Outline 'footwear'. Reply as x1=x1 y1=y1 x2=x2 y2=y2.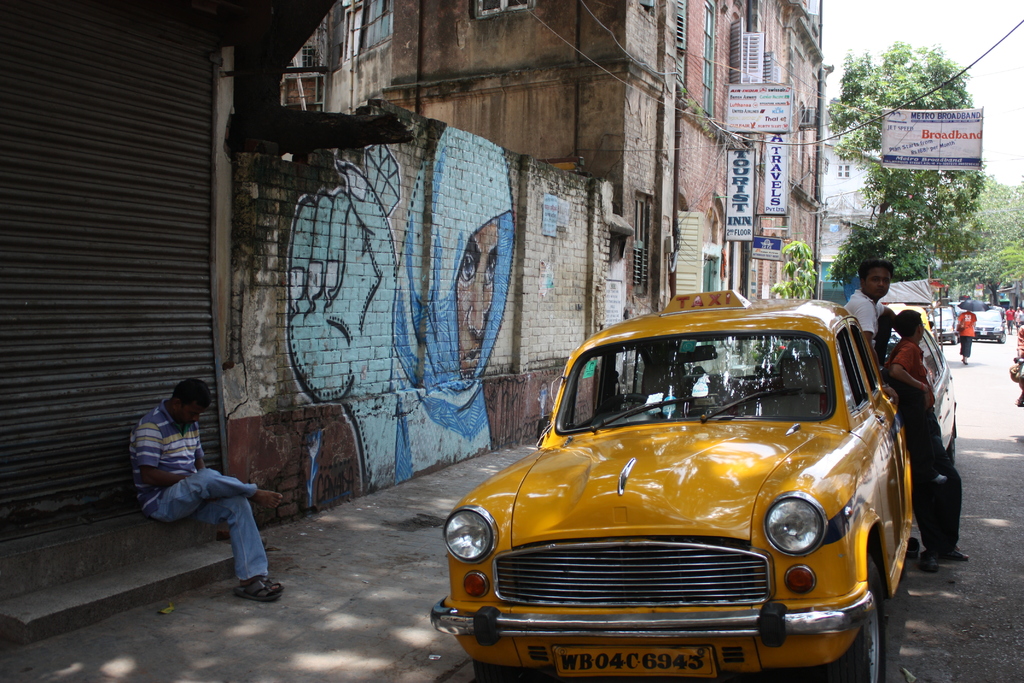
x1=945 y1=549 x2=968 y2=561.
